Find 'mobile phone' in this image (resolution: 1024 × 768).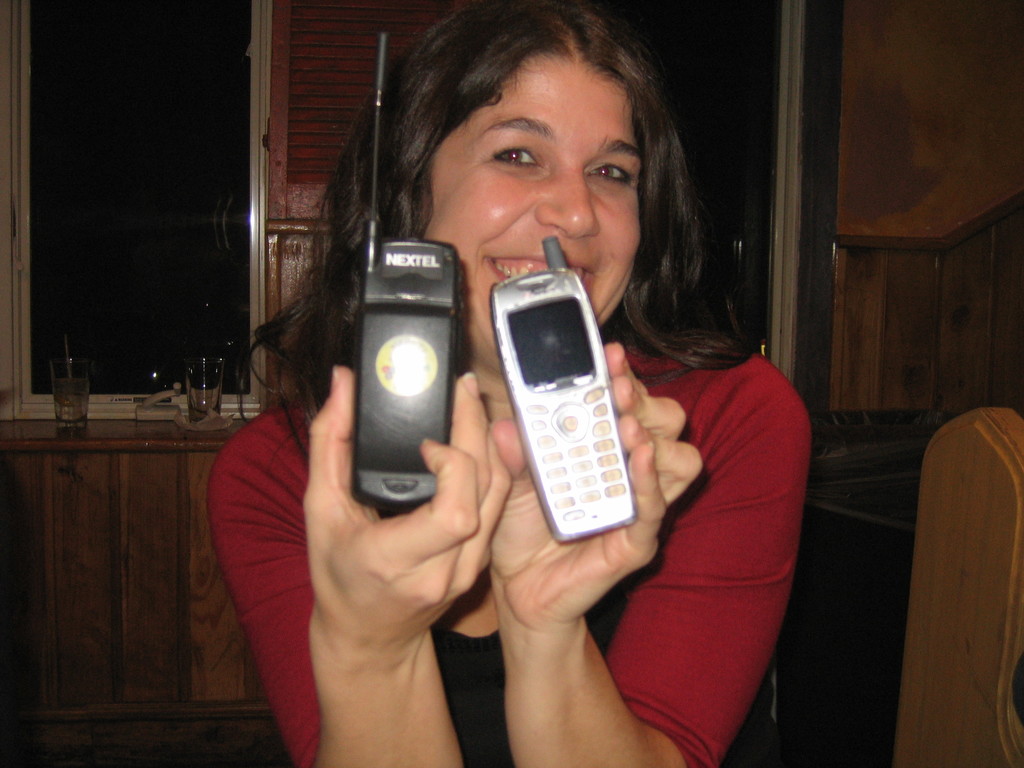
detection(466, 252, 637, 555).
